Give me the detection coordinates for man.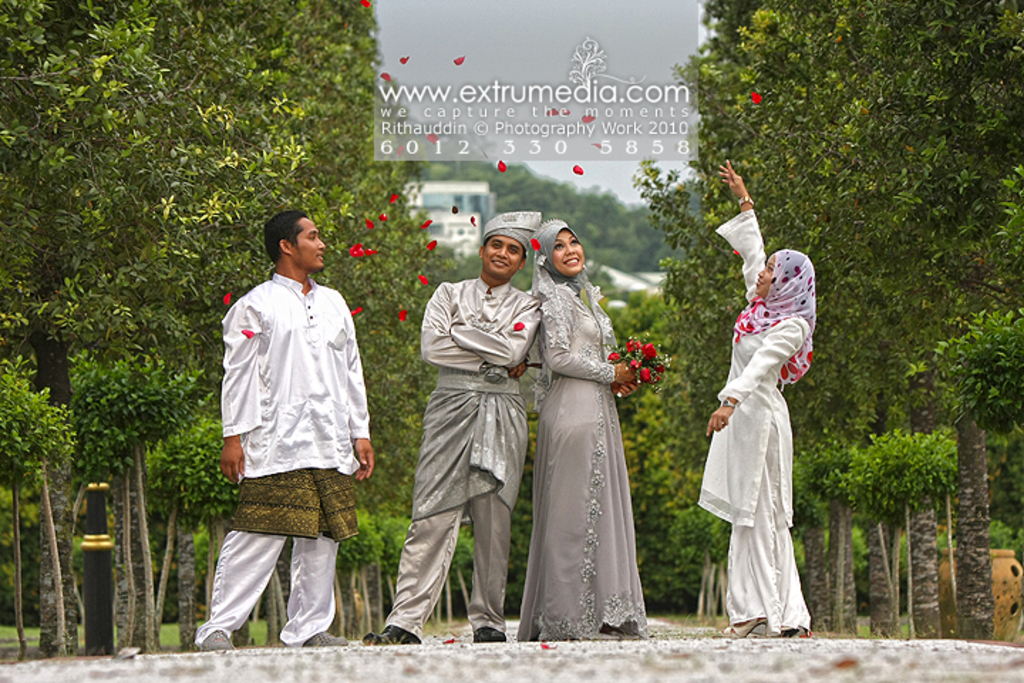
BBox(357, 212, 542, 640).
